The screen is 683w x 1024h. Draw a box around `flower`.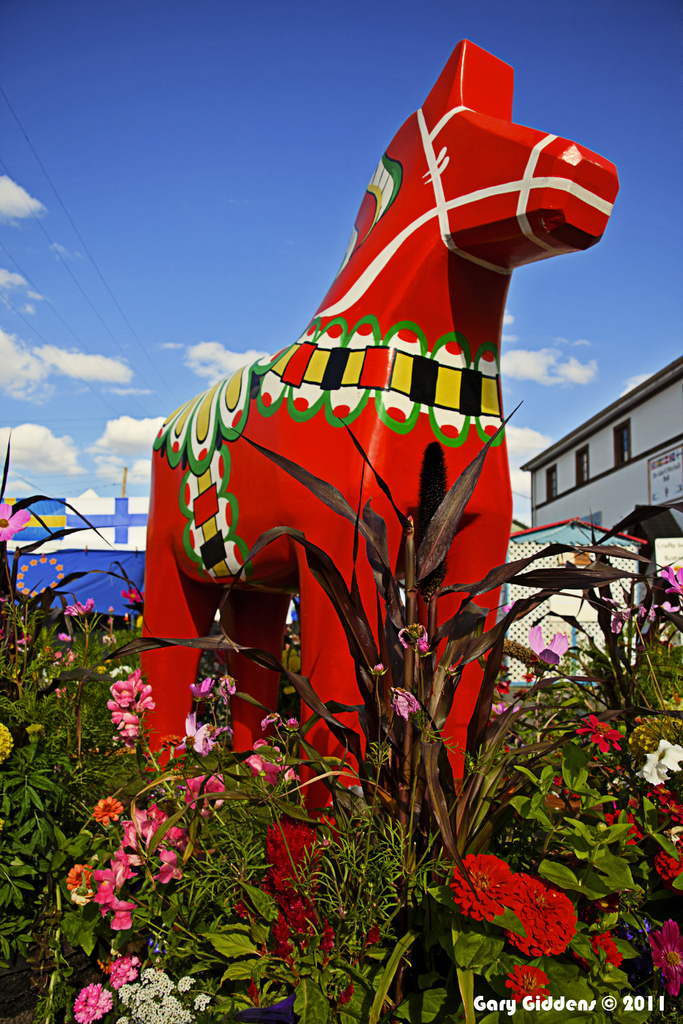
box(71, 982, 115, 1023).
